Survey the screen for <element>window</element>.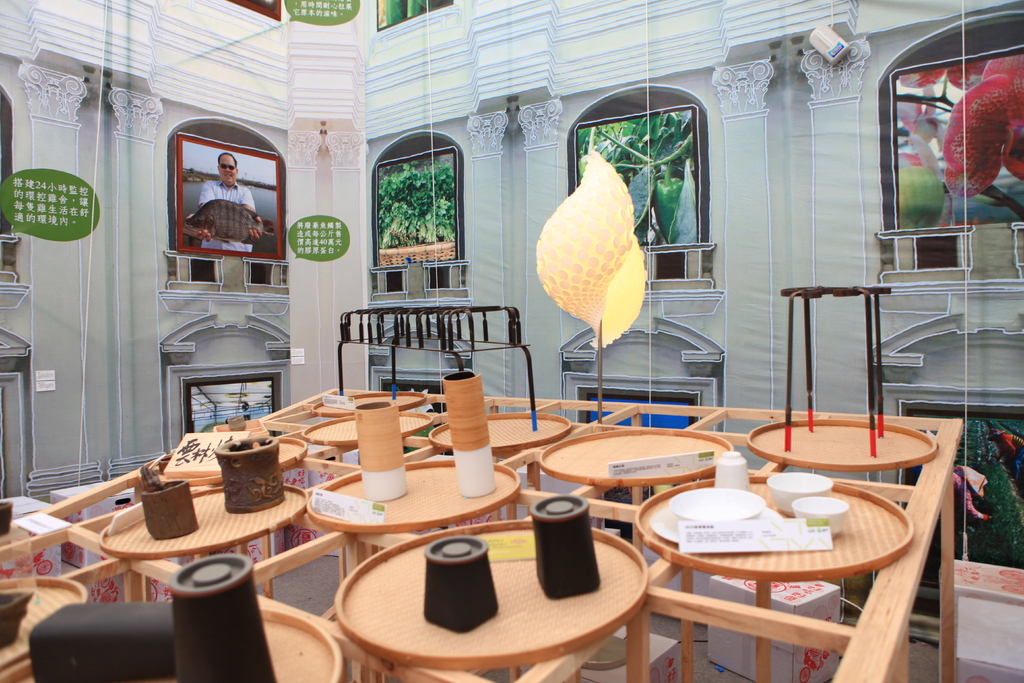
Survey found: crop(580, 391, 702, 539).
